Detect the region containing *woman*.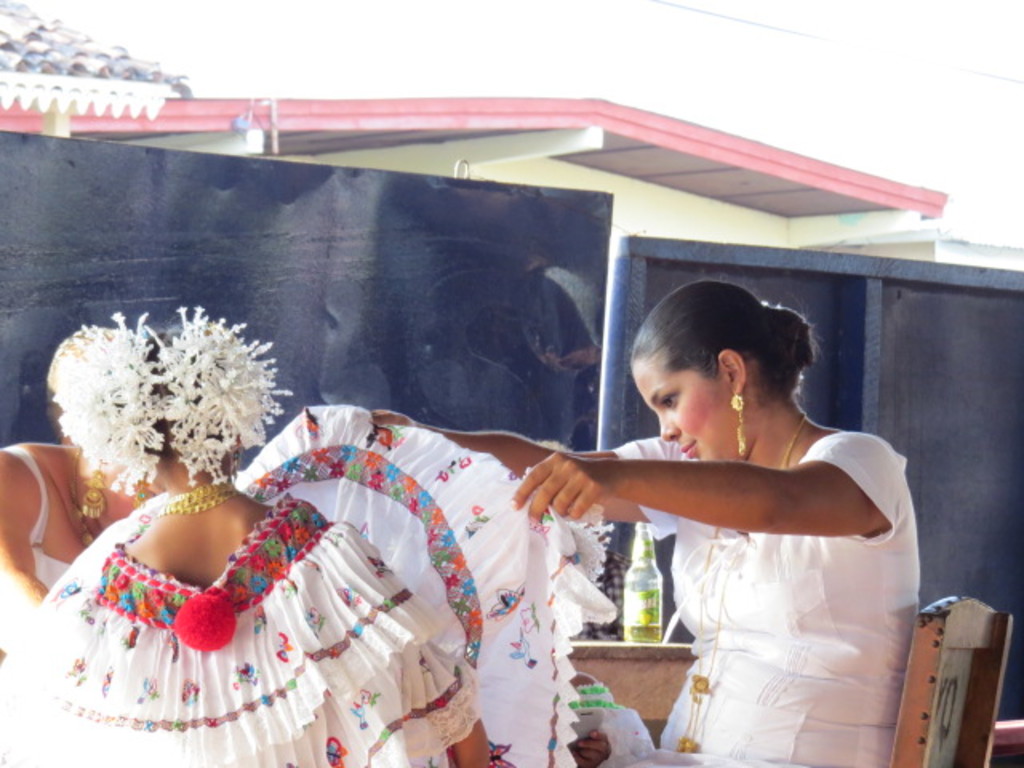
l=10, t=342, r=533, b=738.
